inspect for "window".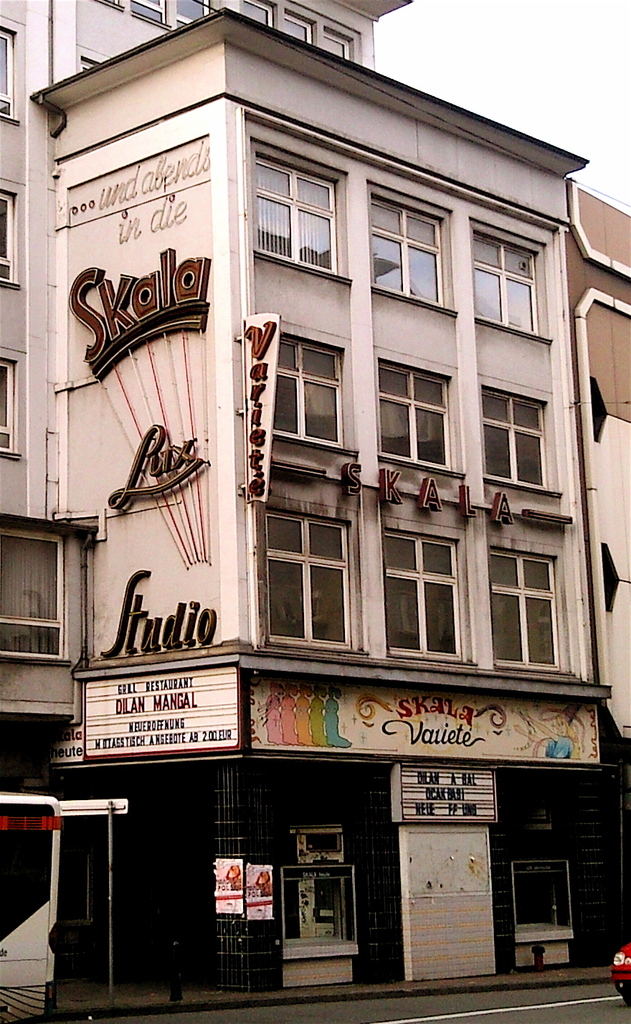
Inspection: Rect(379, 361, 452, 474).
